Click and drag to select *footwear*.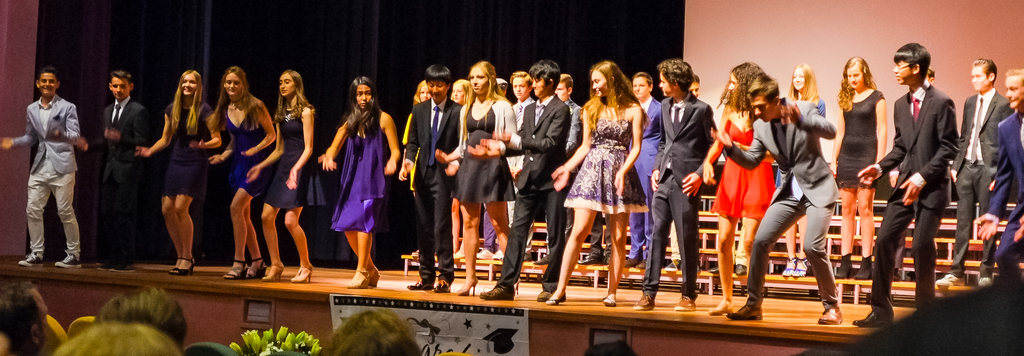
Selection: bbox=(547, 296, 567, 305).
